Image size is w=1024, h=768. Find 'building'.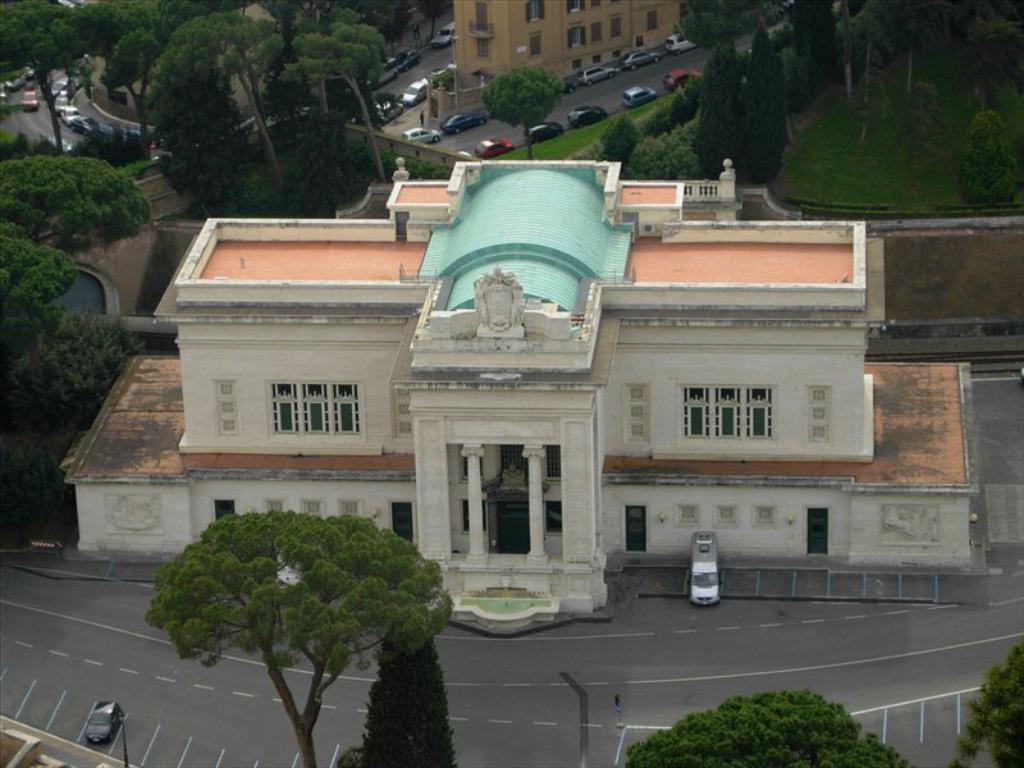
{"x1": 69, "y1": 148, "x2": 960, "y2": 646}.
